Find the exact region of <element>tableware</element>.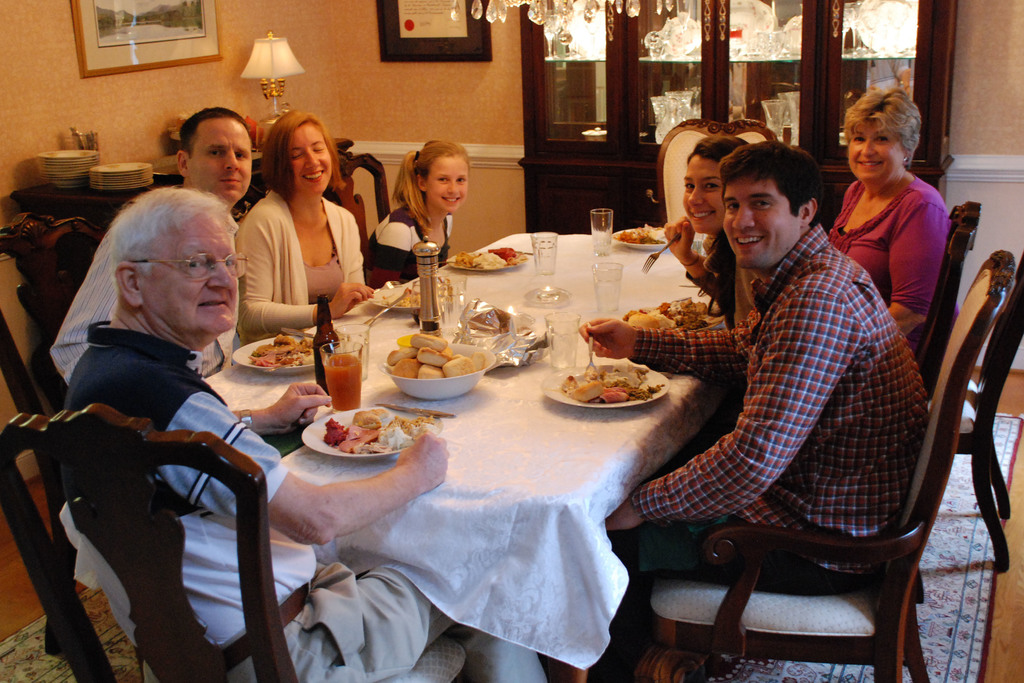
Exact region: <box>294,414,404,479</box>.
